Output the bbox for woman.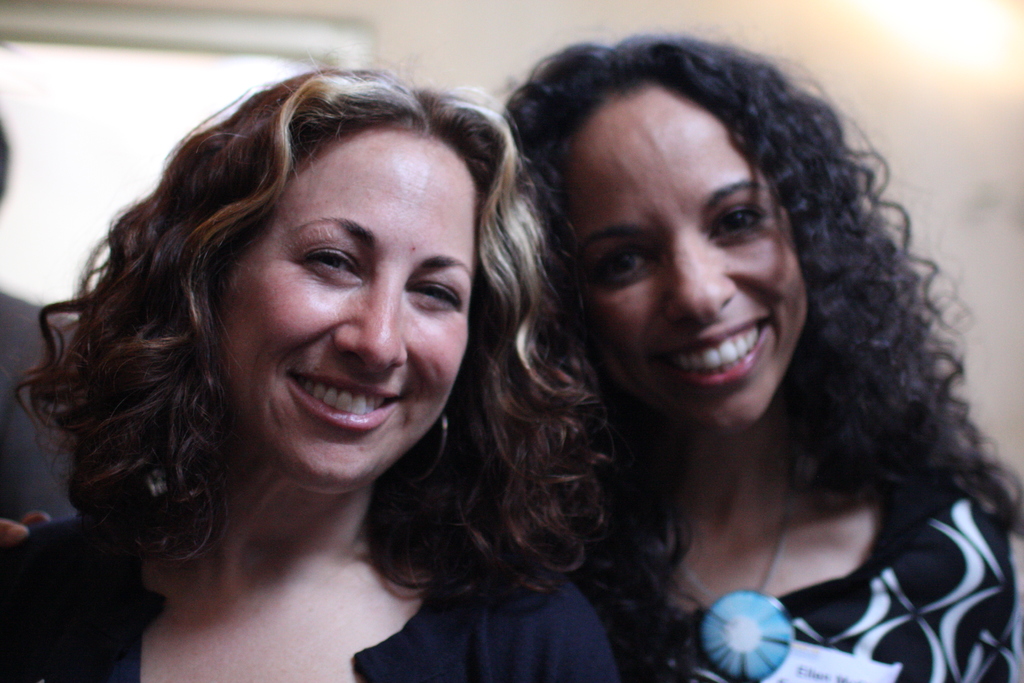
465:35:1023:672.
